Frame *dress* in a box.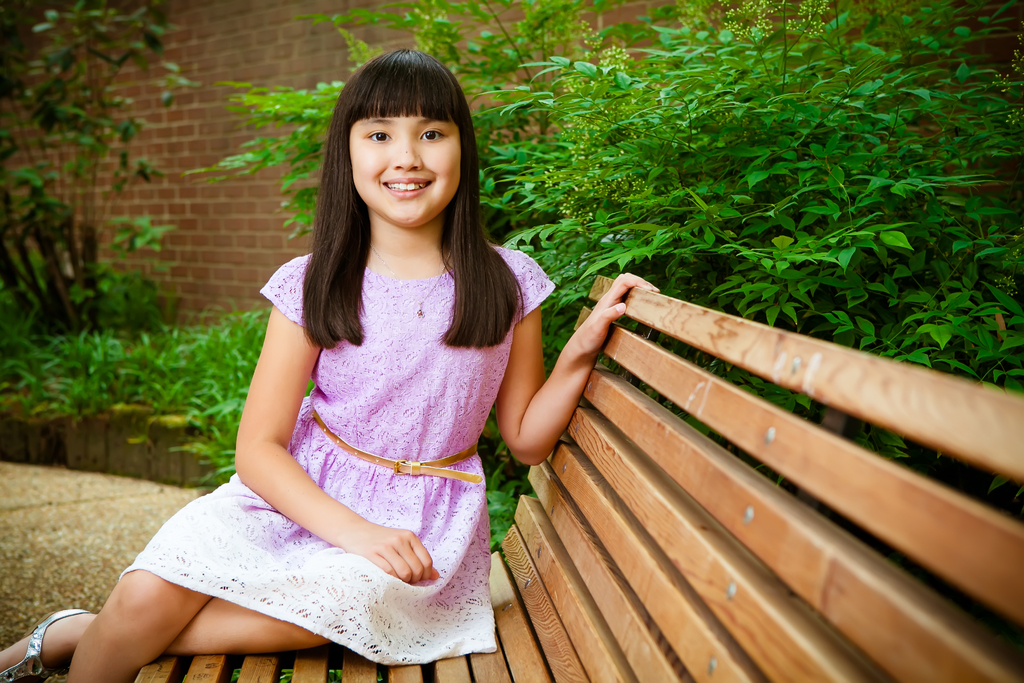
detection(138, 223, 551, 627).
